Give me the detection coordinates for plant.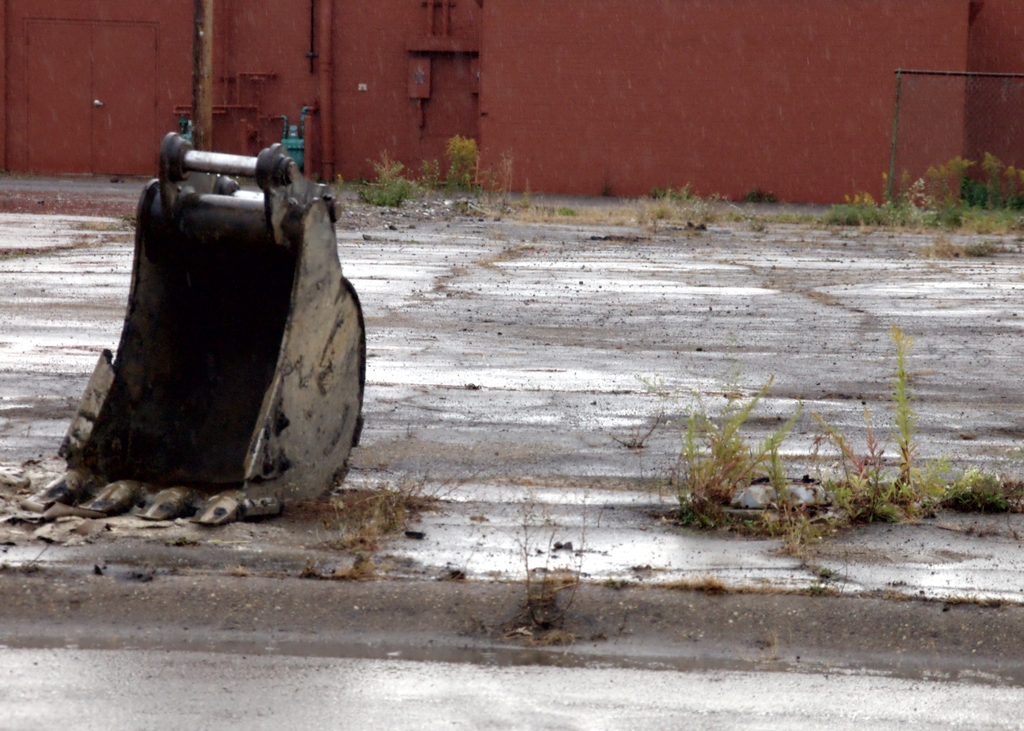
l=348, t=155, r=404, b=209.
